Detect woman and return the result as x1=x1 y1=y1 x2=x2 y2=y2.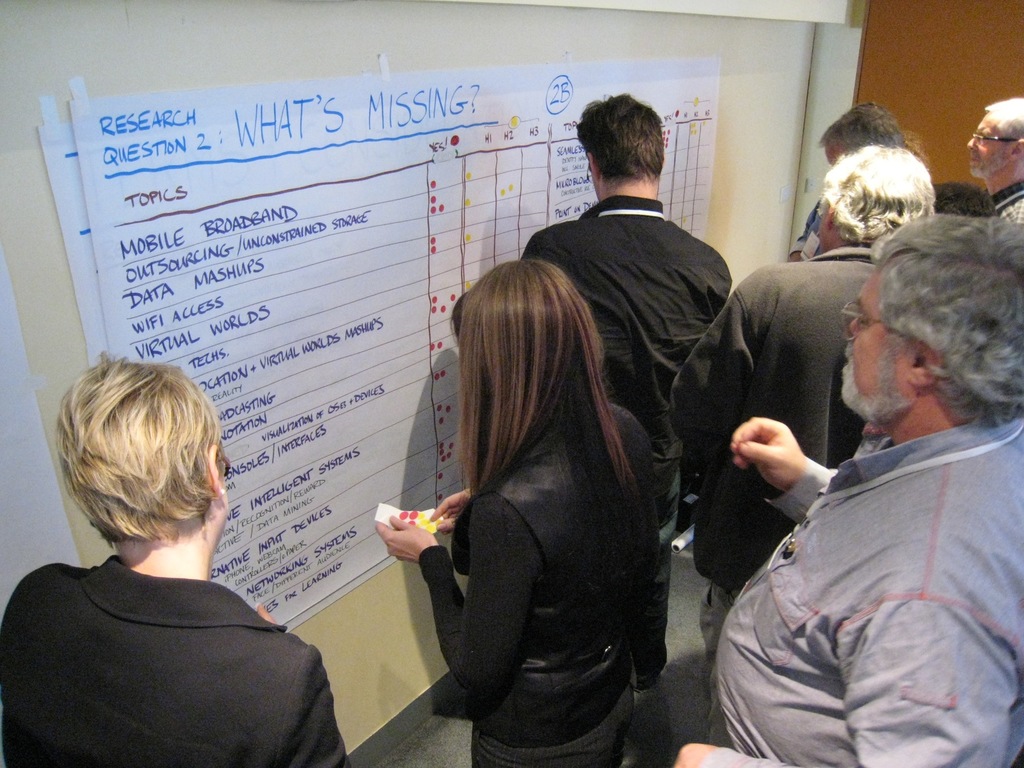
x1=357 y1=258 x2=649 y2=767.
